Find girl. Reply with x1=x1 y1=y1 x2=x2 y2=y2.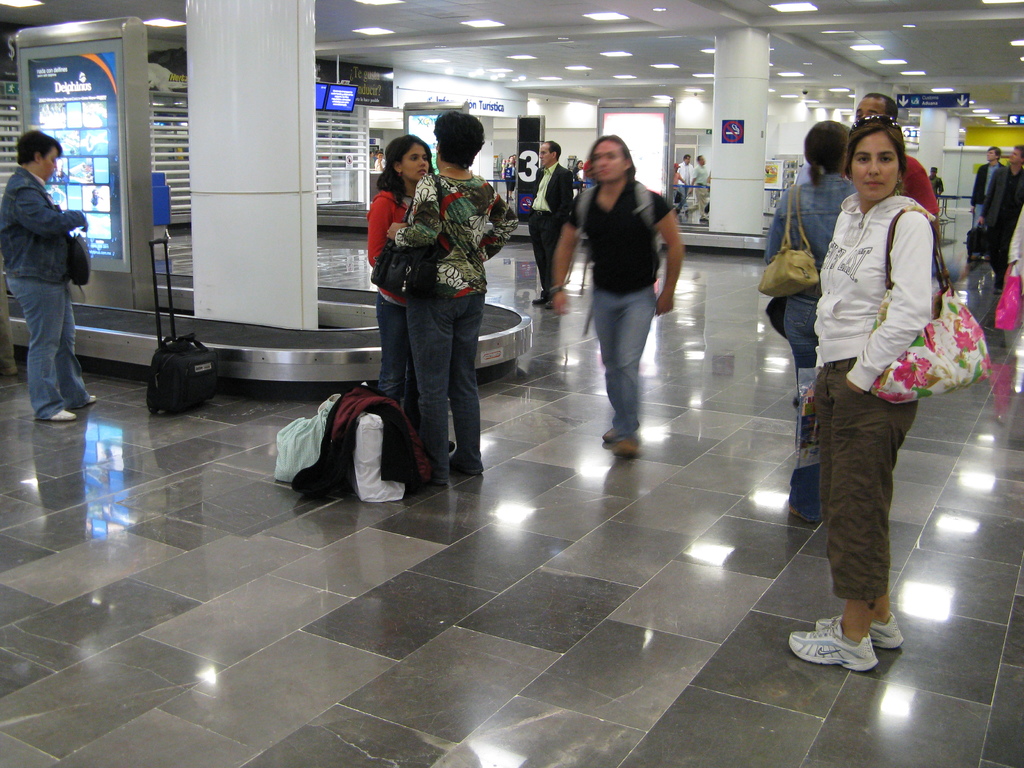
x1=790 y1=116 x2=934 y2=669.
